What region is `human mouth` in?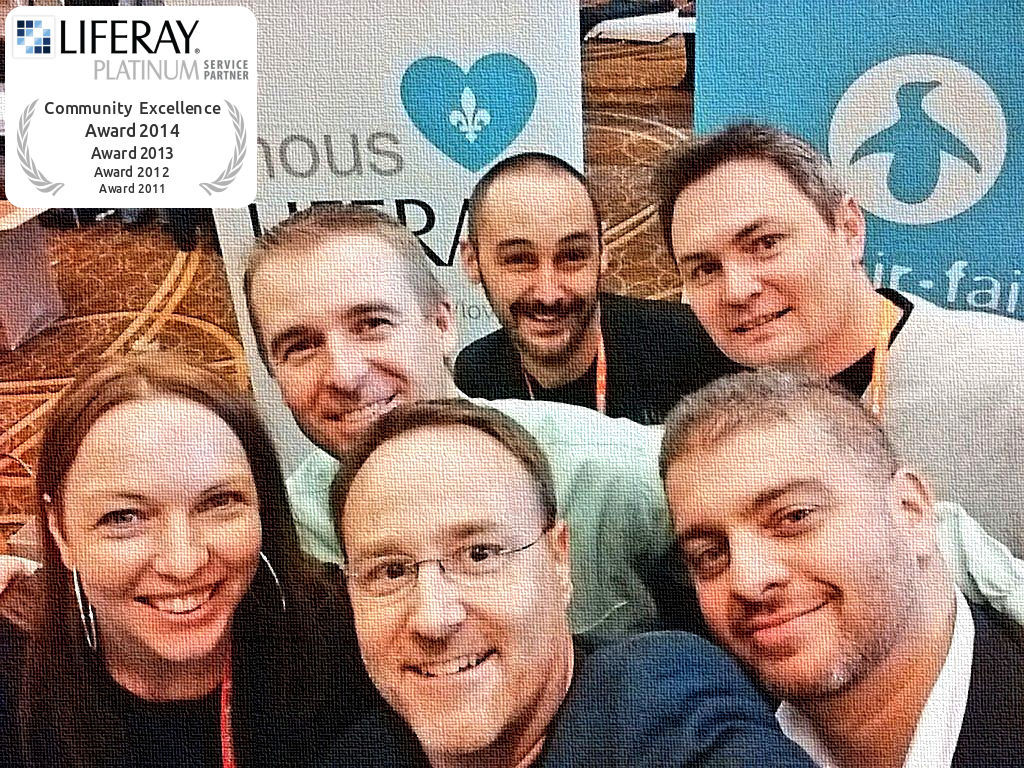
left=724, top=305, right=789, bottom=347.
